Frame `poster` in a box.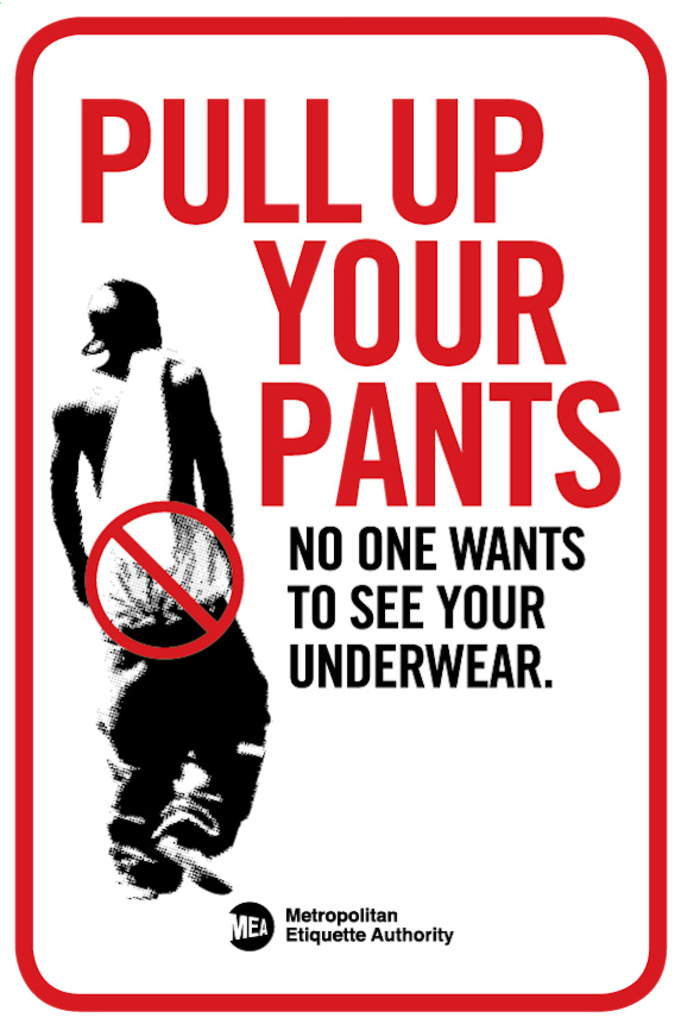
rect(15, 0, 674, 1020).
